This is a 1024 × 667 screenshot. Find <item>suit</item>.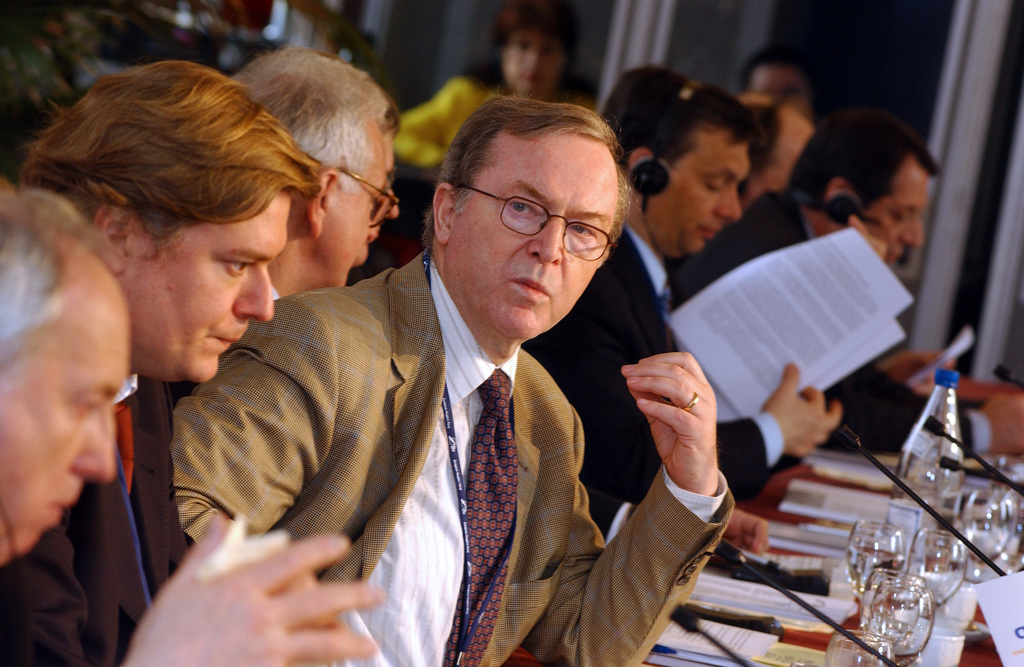
Bounding box: 515 218 781 551.
